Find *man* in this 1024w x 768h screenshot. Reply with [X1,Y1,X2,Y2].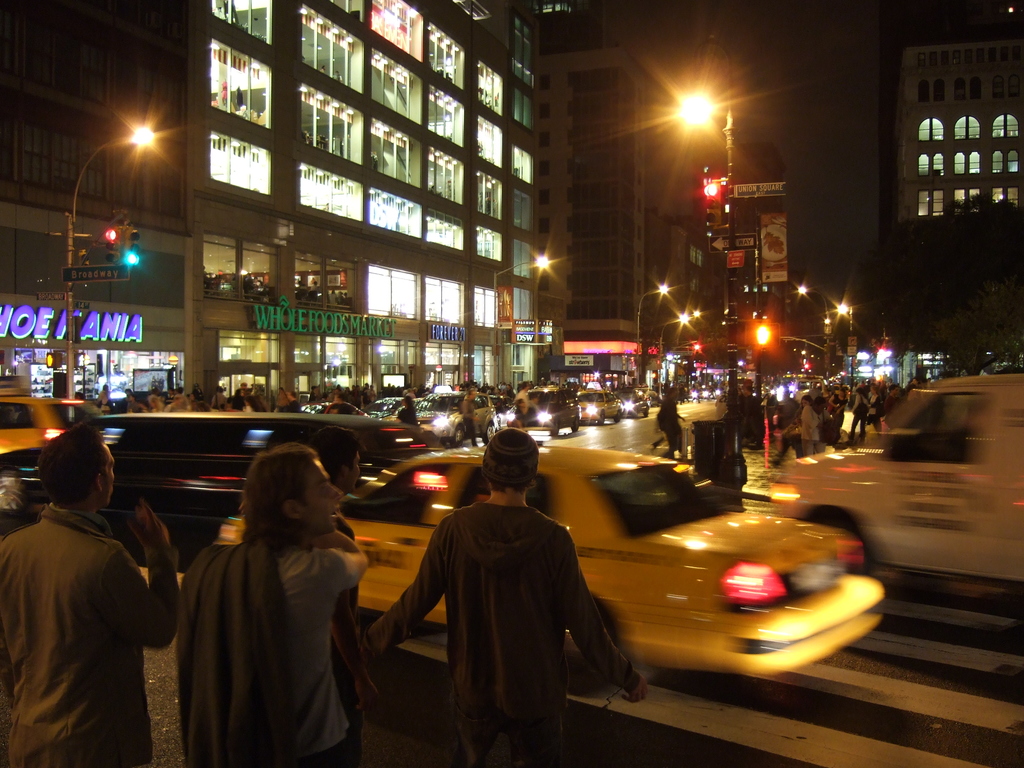
[359,431,614,760].
